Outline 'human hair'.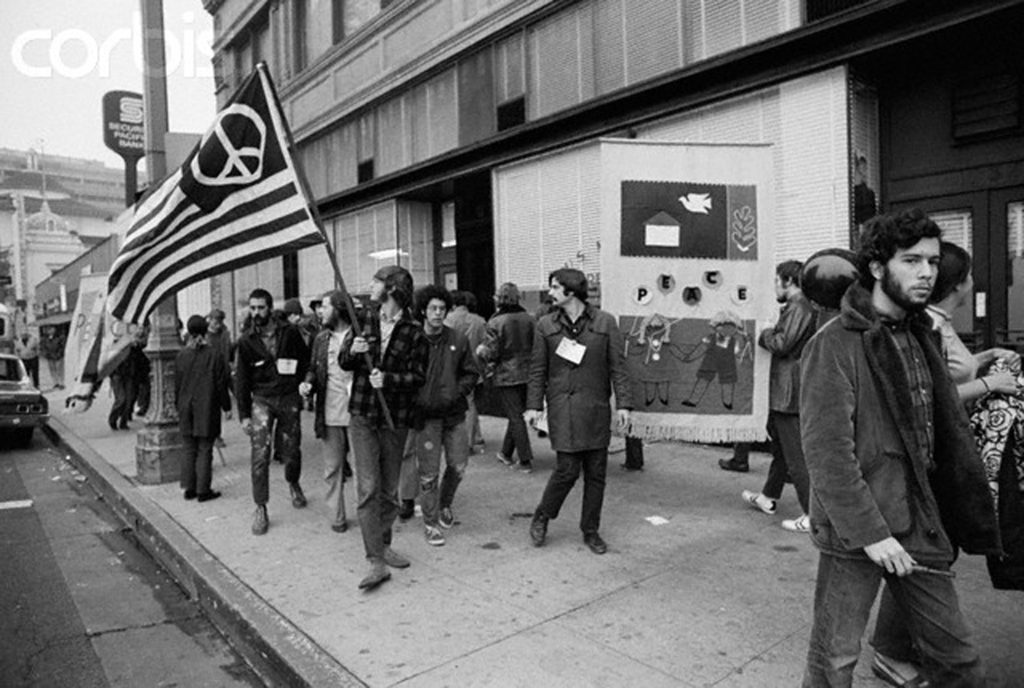
Outline: BBox(494, 280, 521, 308).
